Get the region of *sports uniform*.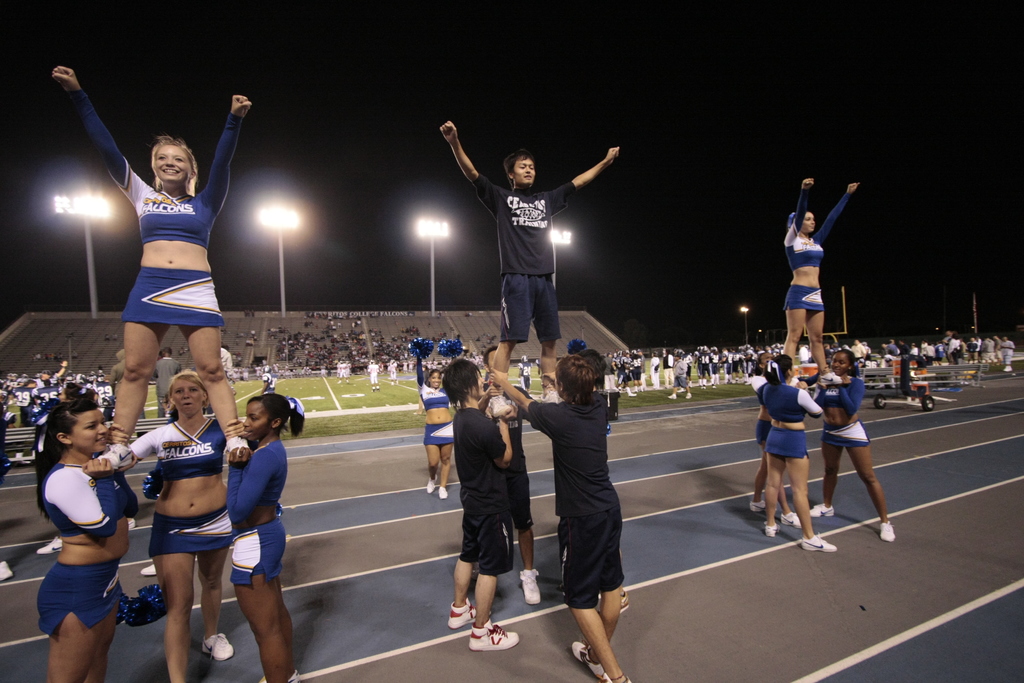
{"left": 824, "top": 365, "right": 871, "bottom": 465}.
